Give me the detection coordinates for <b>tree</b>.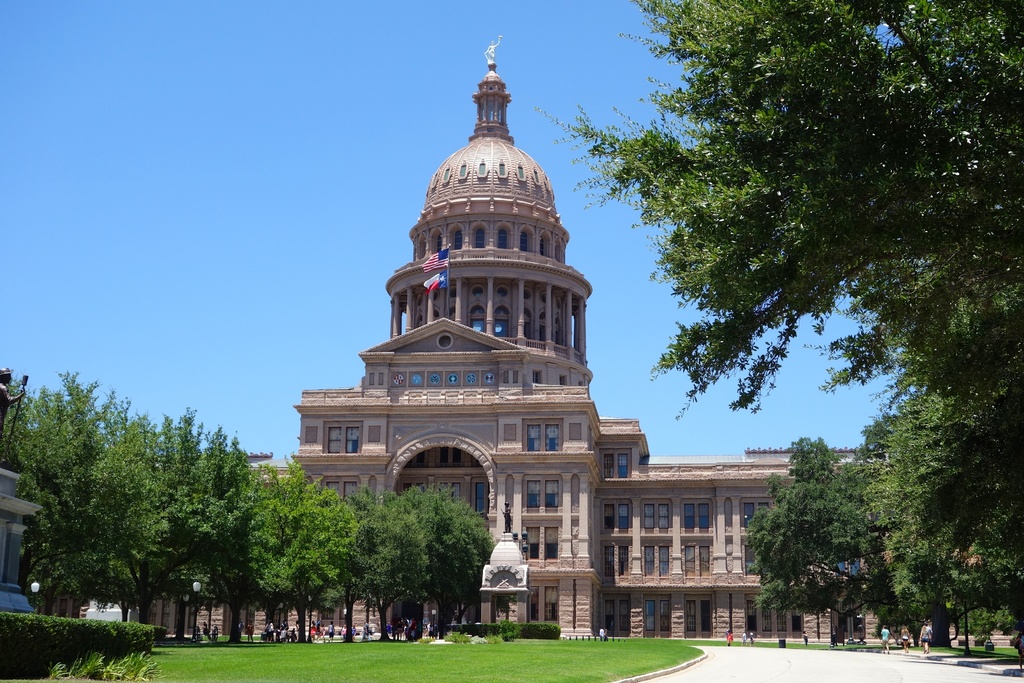
{"x1": 16, "y1": 365, "x2": 171, "y2": 664}.
